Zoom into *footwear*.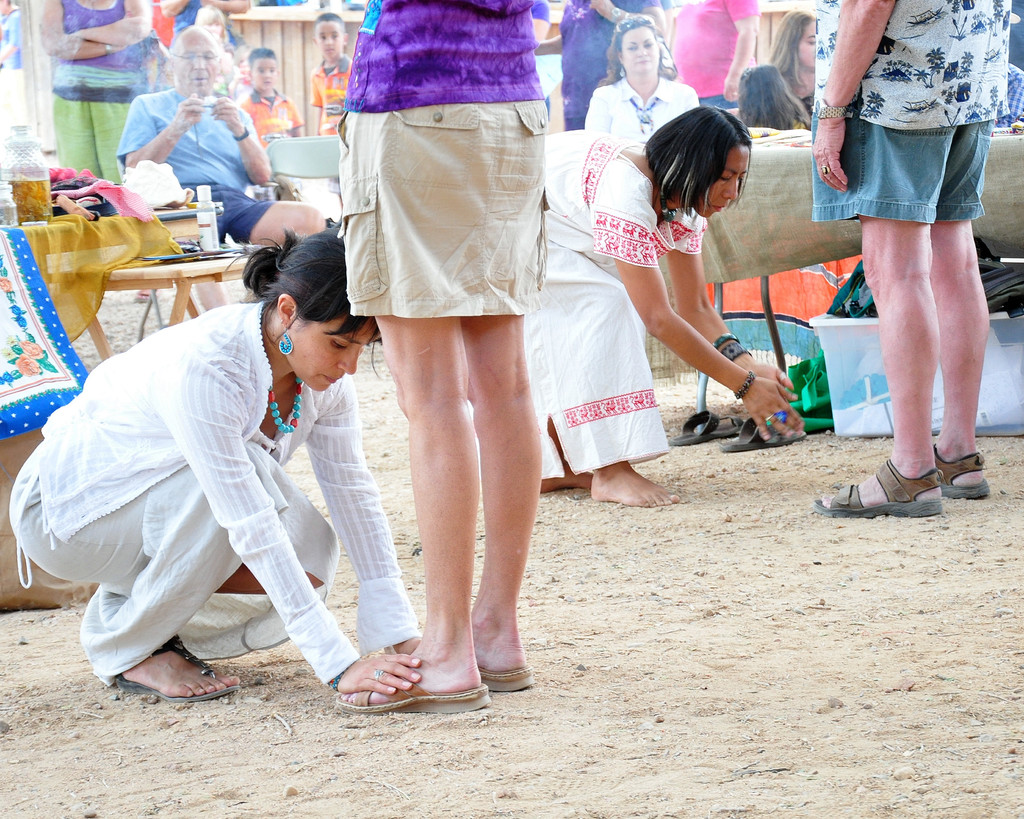
Zoom target: box(930, 451, 991, 498).
